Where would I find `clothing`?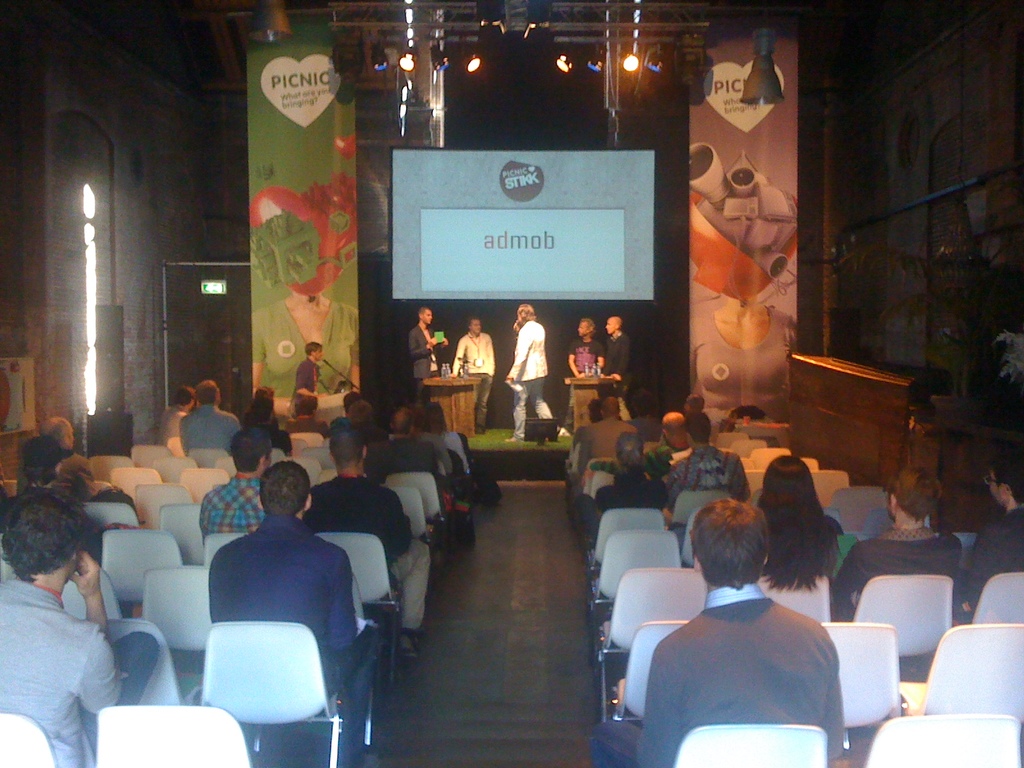
At left=828, top=531, right=856, bottom=573.
